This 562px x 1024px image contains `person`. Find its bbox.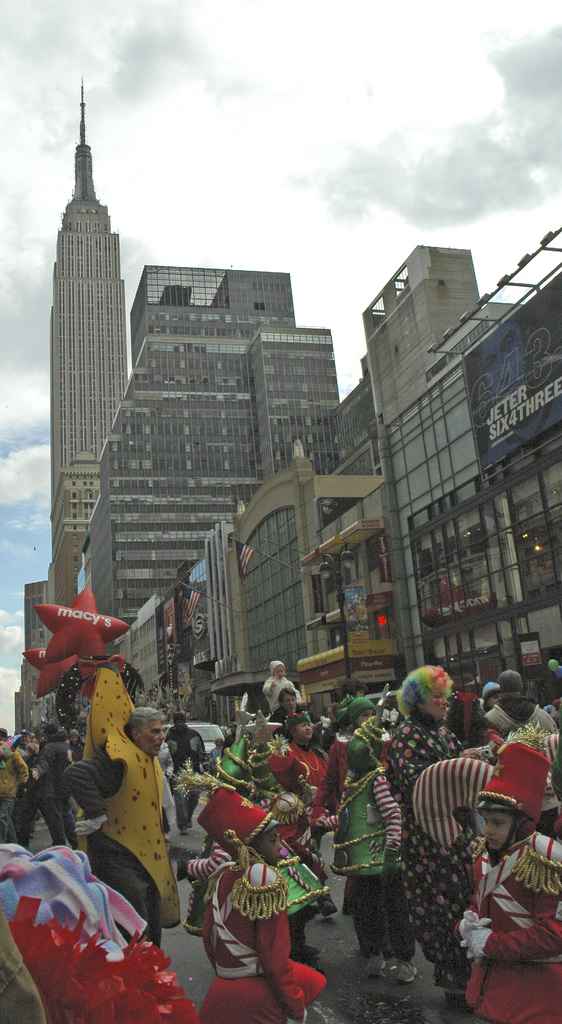
rect(440, 736, 561, 1023).
